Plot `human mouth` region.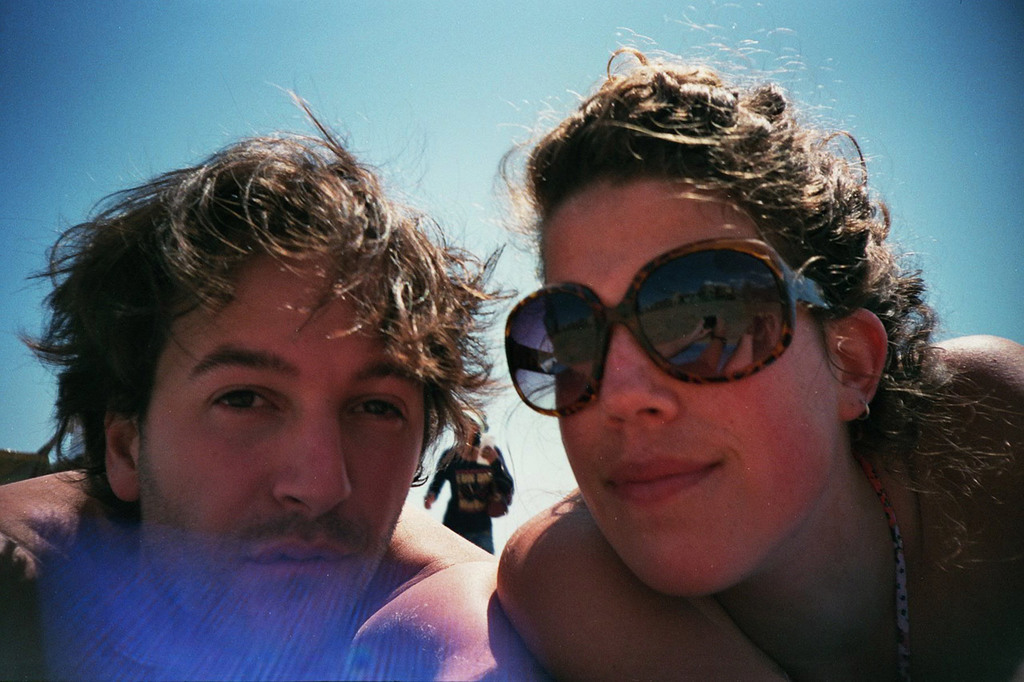
Plotted at x1=606 y1=451 x2=729 y2=501.
